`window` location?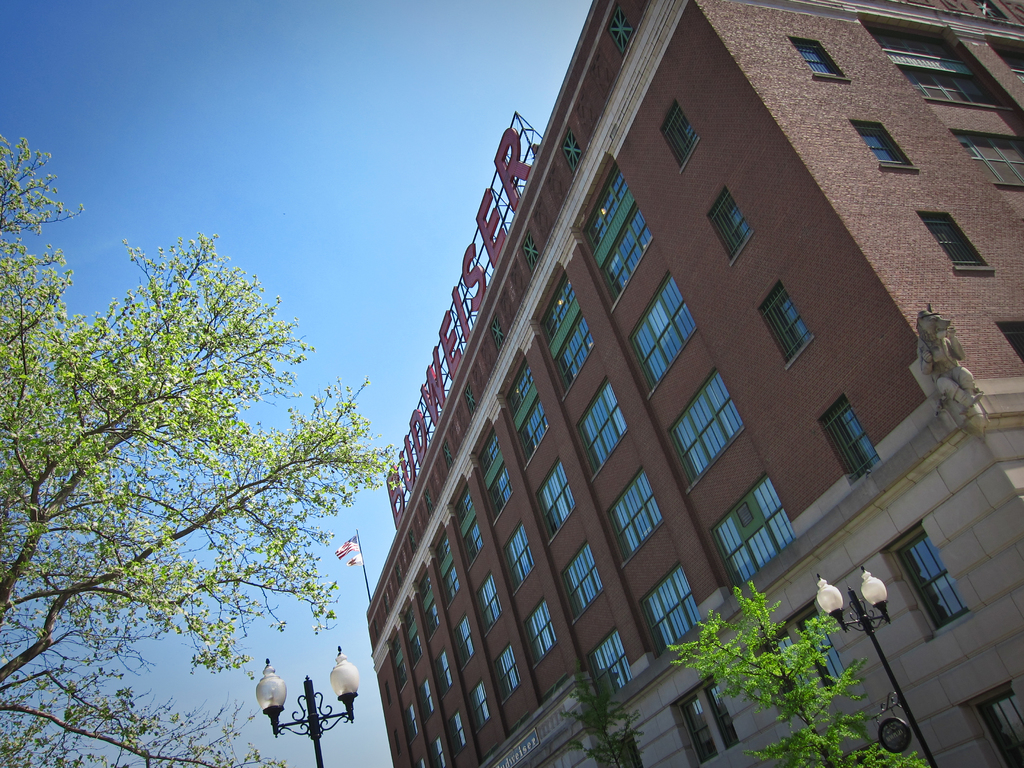
Rect(951, 132, 1023, 188)
